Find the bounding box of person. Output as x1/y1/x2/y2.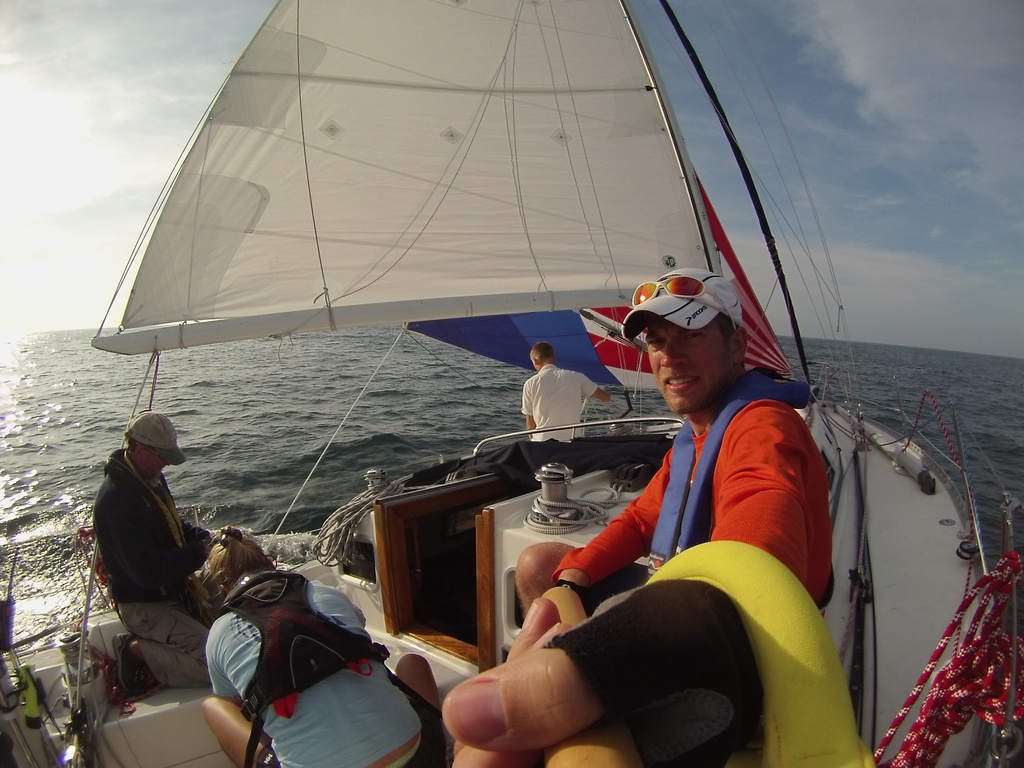
193/525/445/767.
